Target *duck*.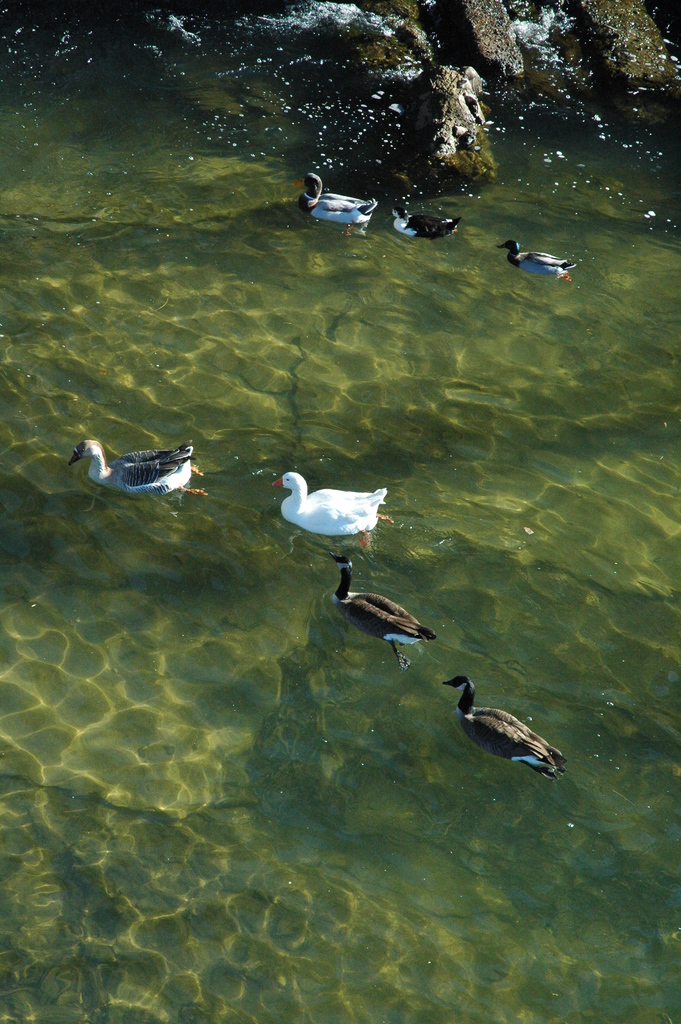
Target region: l=302, t=169, r=381, b=243.
